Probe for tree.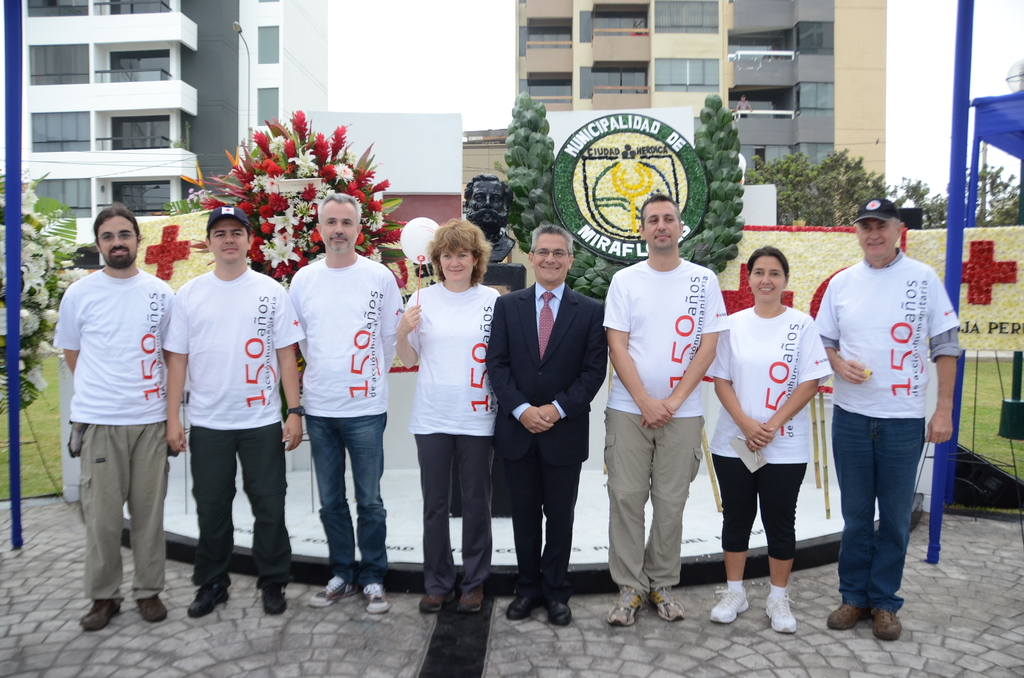
Probe result: detection(498, 93, 554, 232).
